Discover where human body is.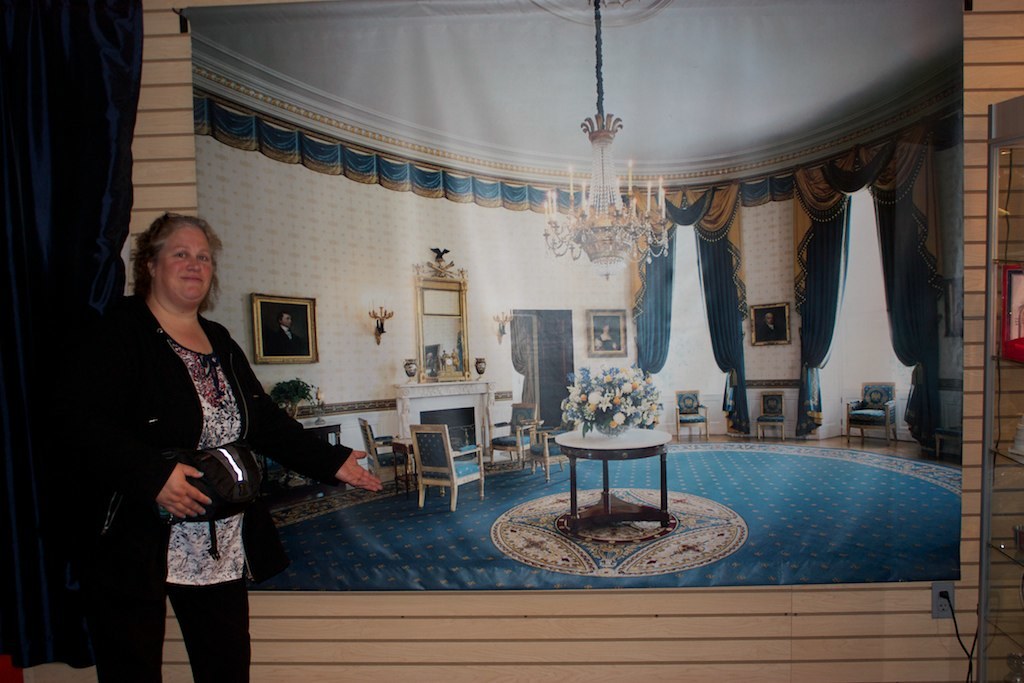
Discovered at {"x1": 83, "y1": 216, "x2": 382, "y2": 682}.
